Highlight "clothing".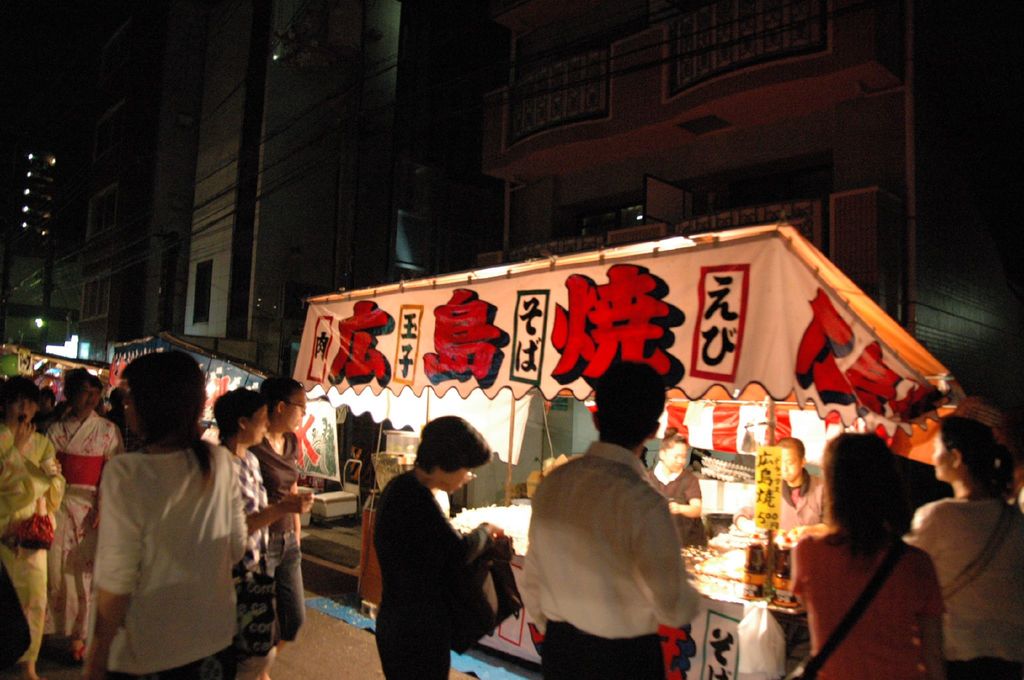
Highlighted region: box=[257, 425, 308, 645].
